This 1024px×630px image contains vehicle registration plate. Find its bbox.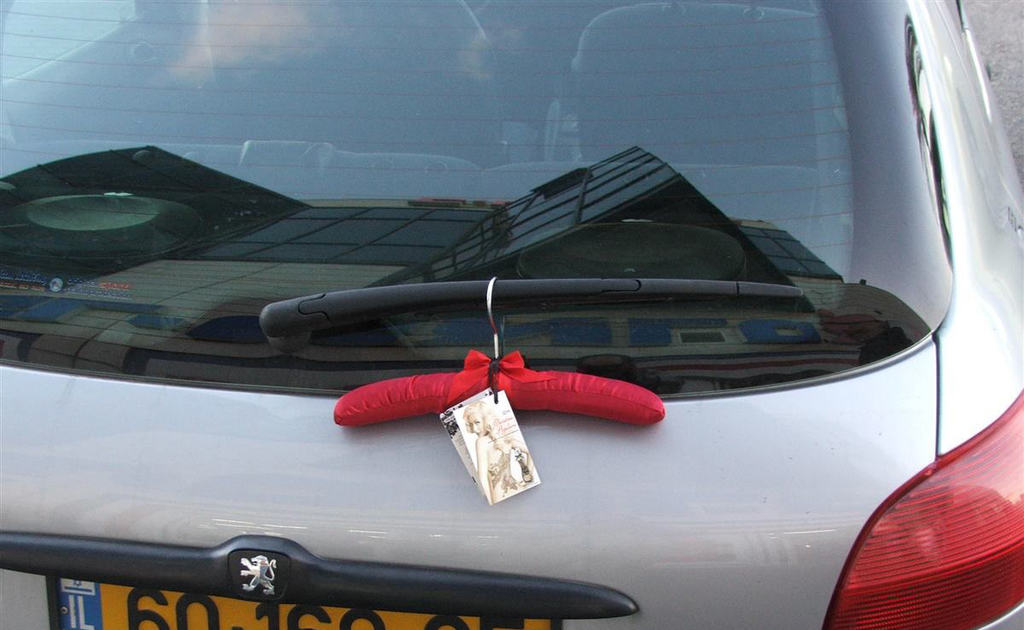
locate(45, 574, 561, 629).
